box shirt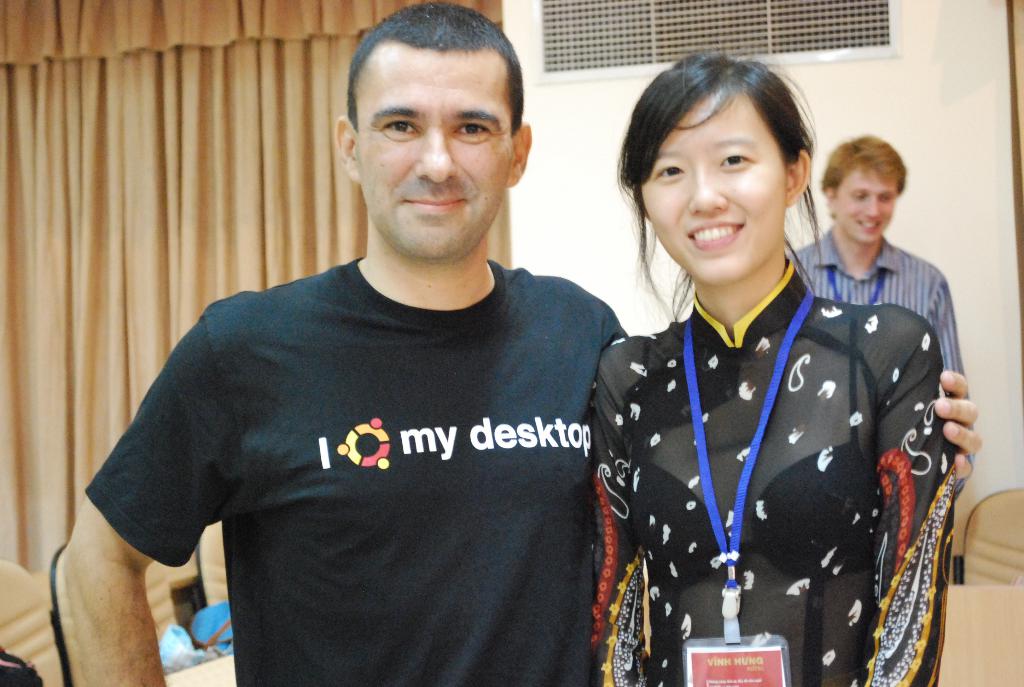
box(790, 227, 964, 370)
